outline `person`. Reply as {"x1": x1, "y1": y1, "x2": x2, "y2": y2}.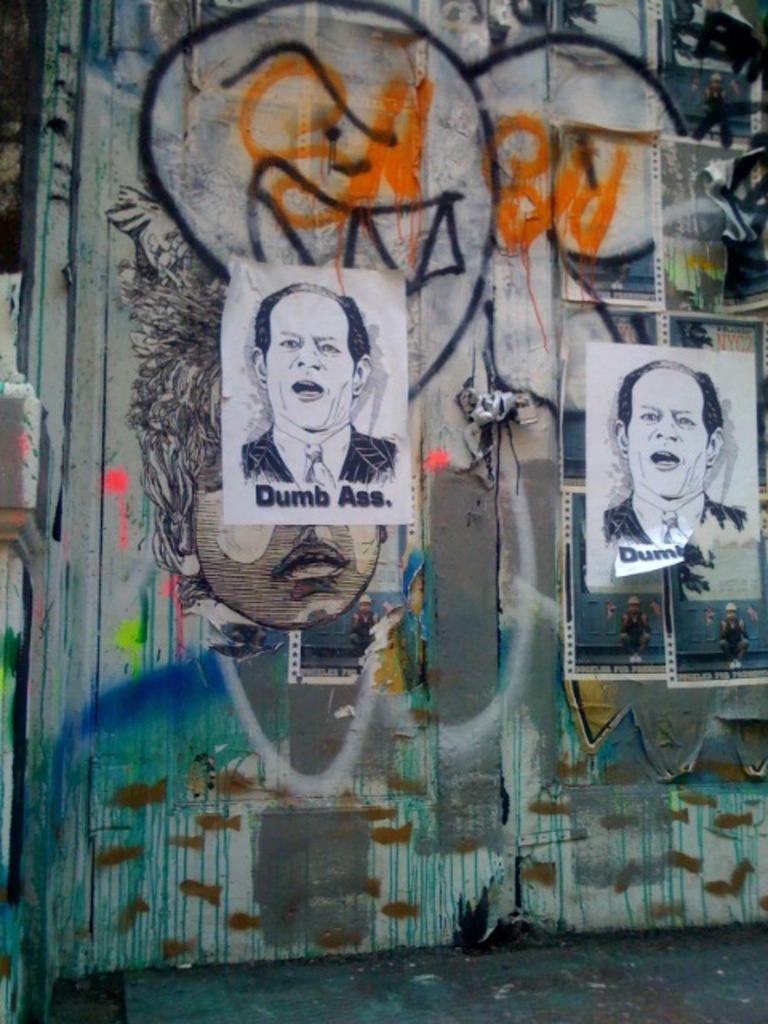
{"x1": 606, "y1": 363, "x2": 747, "y2": 584}.
